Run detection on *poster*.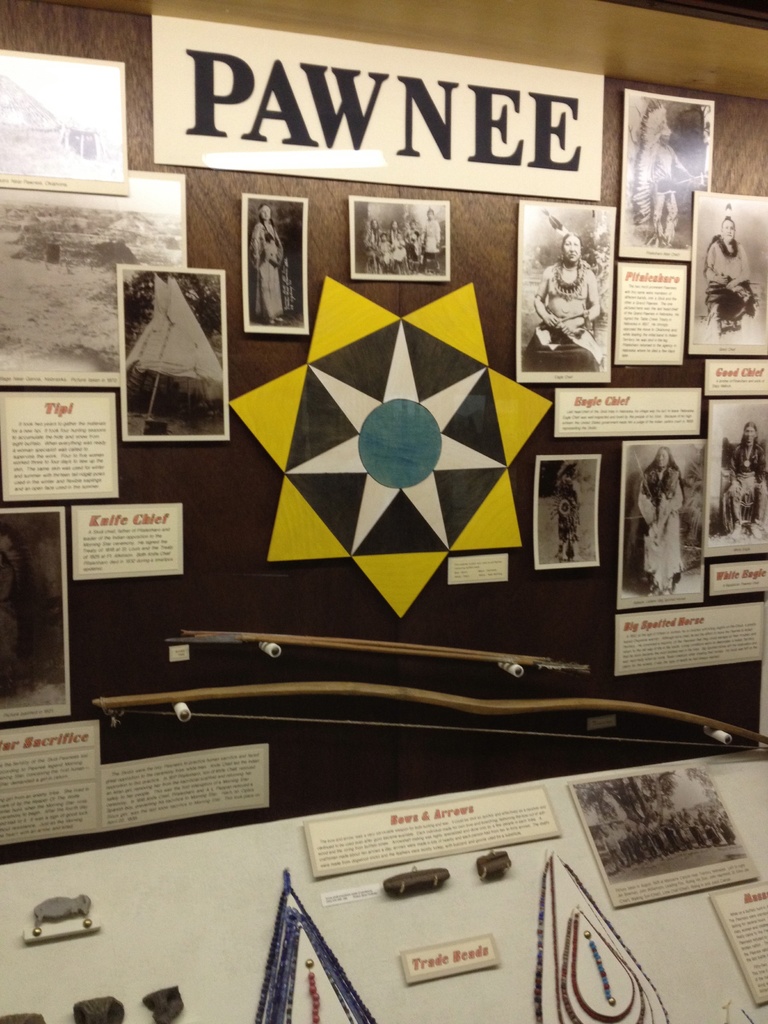
Result: 614,436,703,609.
